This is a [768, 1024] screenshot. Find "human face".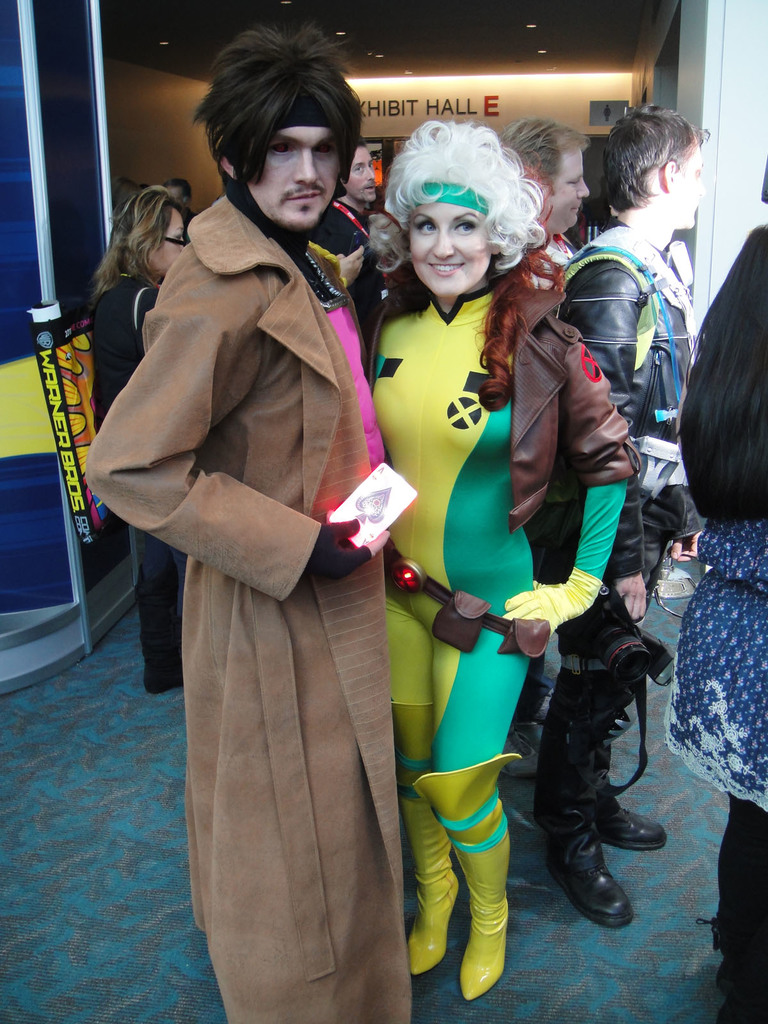
Bounding box: select_region(156, 209, 186, 274).
